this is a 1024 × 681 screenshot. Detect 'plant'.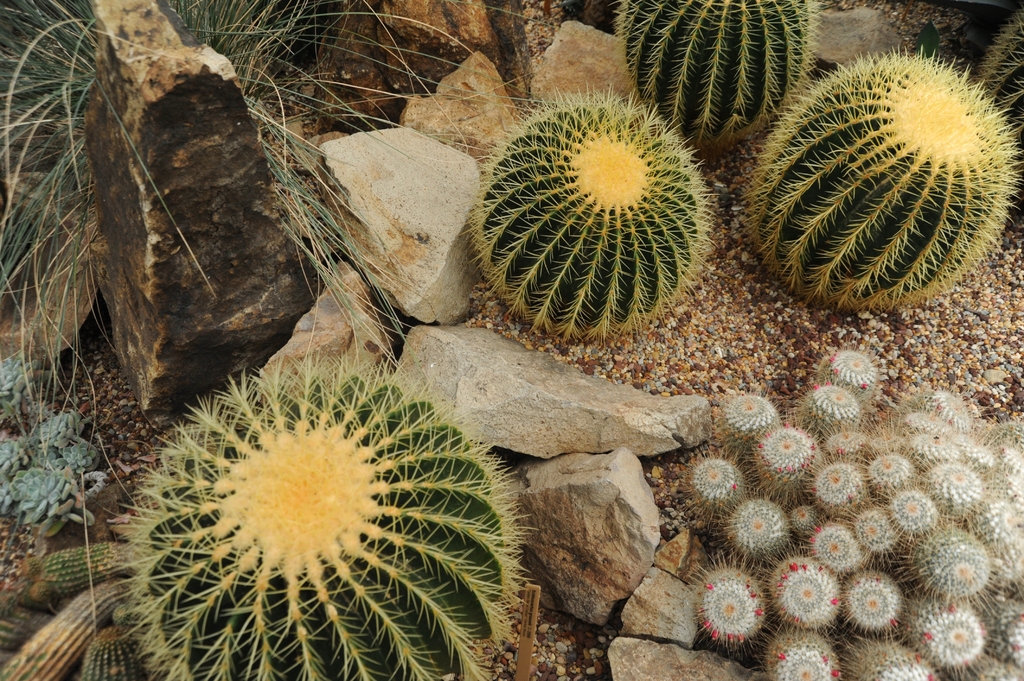
(788, 492, 820, 534).
